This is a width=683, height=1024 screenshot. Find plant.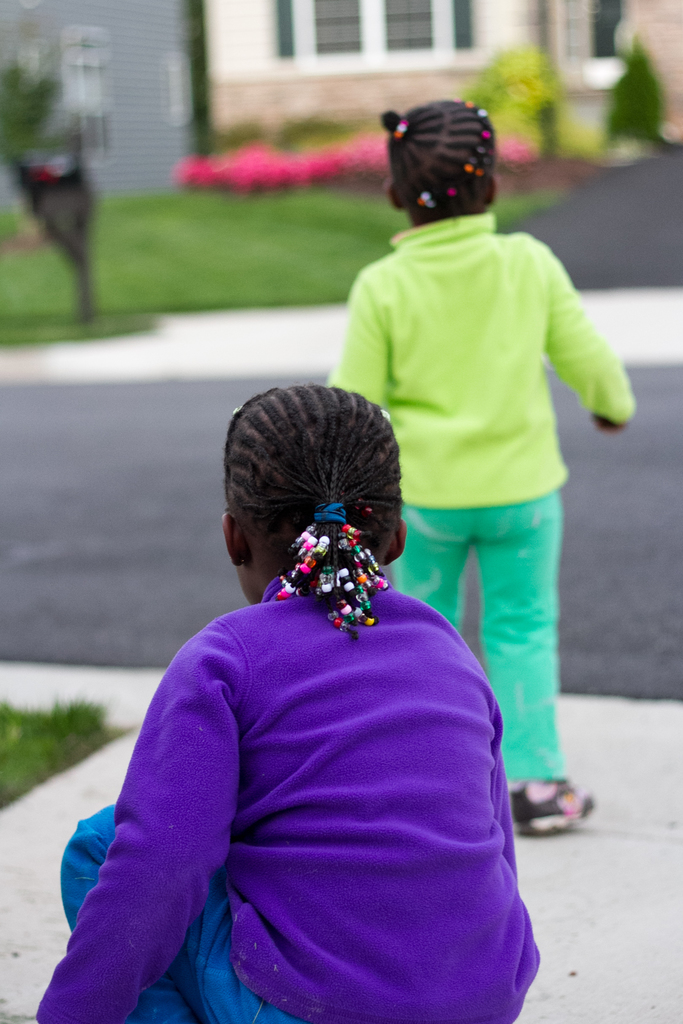
Bounding box: detection(602, 29, 666, 154).
